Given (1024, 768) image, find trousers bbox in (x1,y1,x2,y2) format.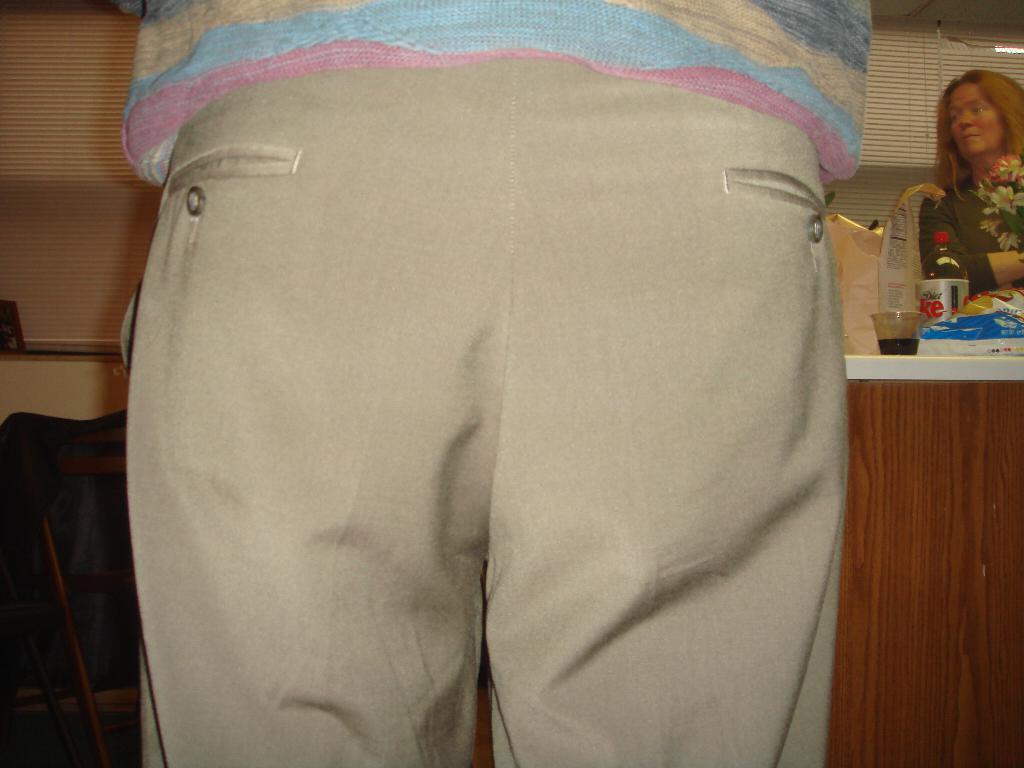
(118,58,854,765).
